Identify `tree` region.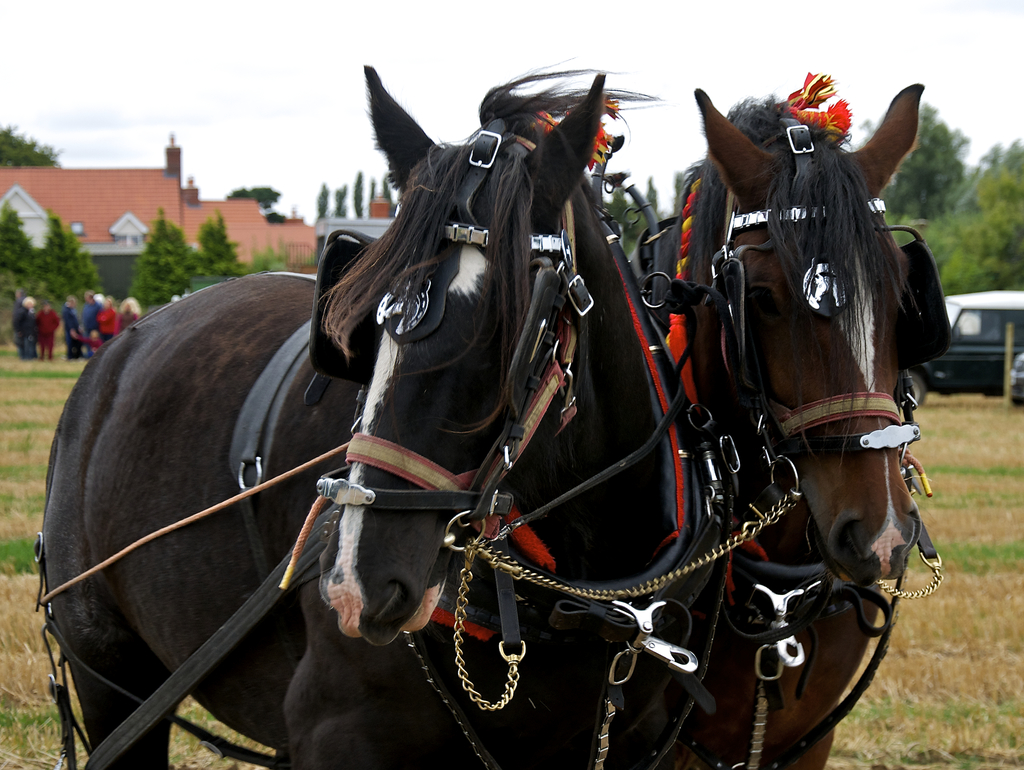
Region: left=125, top=202, right=184, bottom=310.
